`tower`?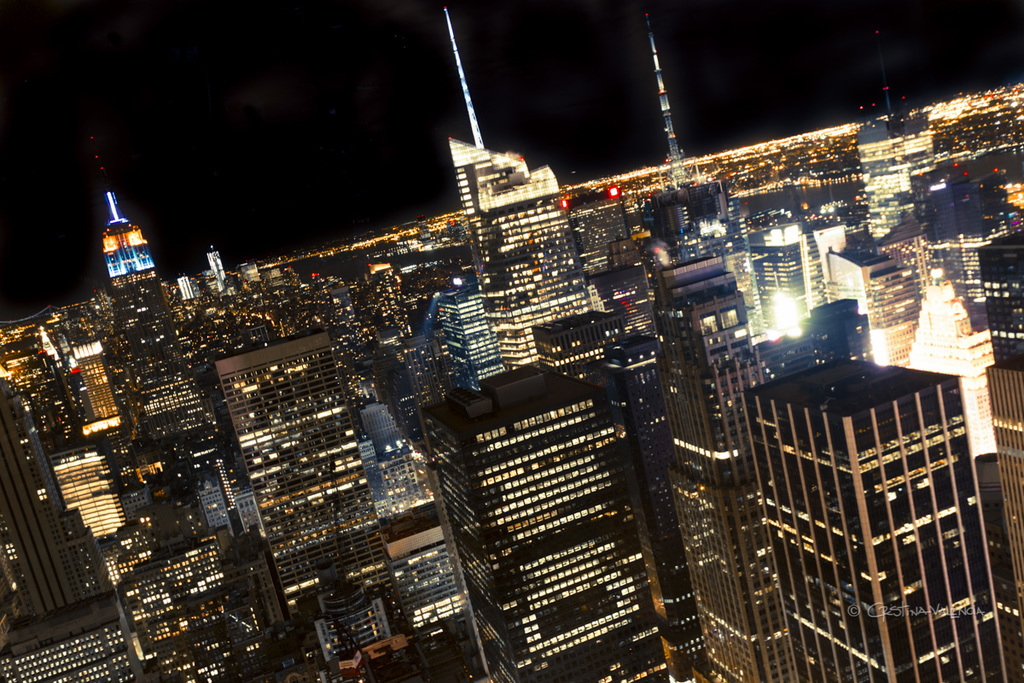
box=[98, 187, 185, 377]
